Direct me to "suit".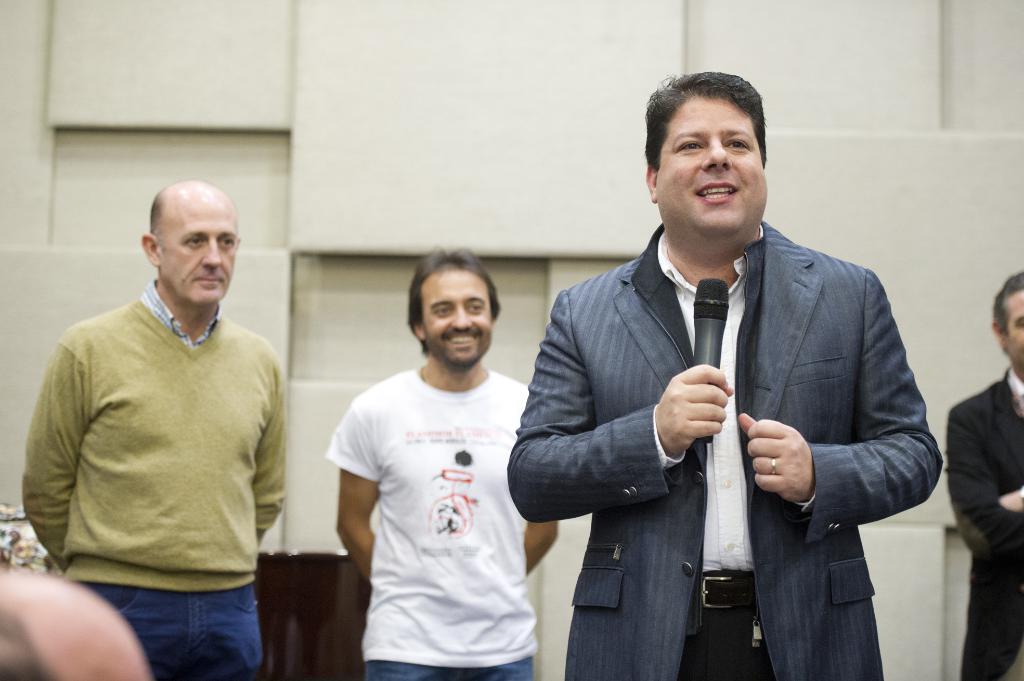
Direction: locate(945, 376, 1023, 680).
